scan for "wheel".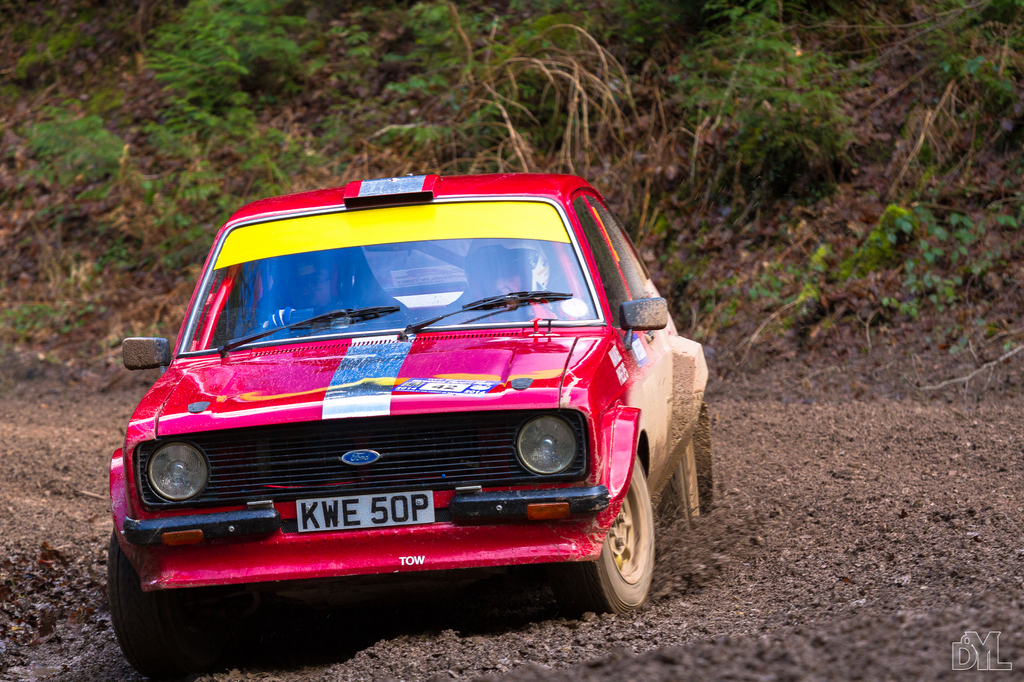
Scan result: box(580, 452, 664, 614).
